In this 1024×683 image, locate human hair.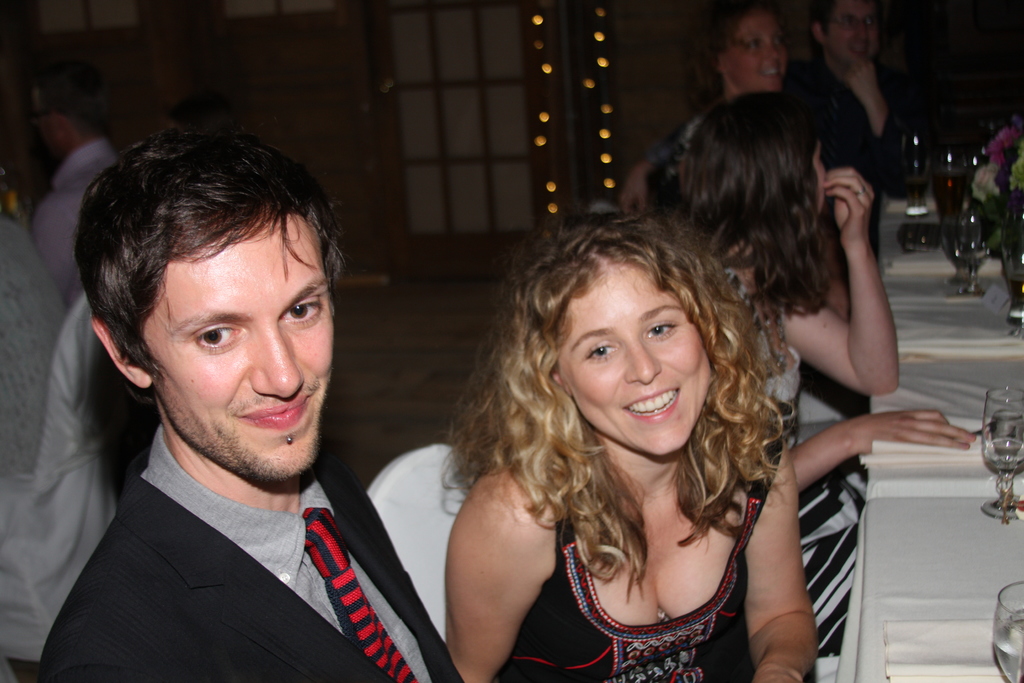
Bounding box: locate(666, 89, 842, 319).
